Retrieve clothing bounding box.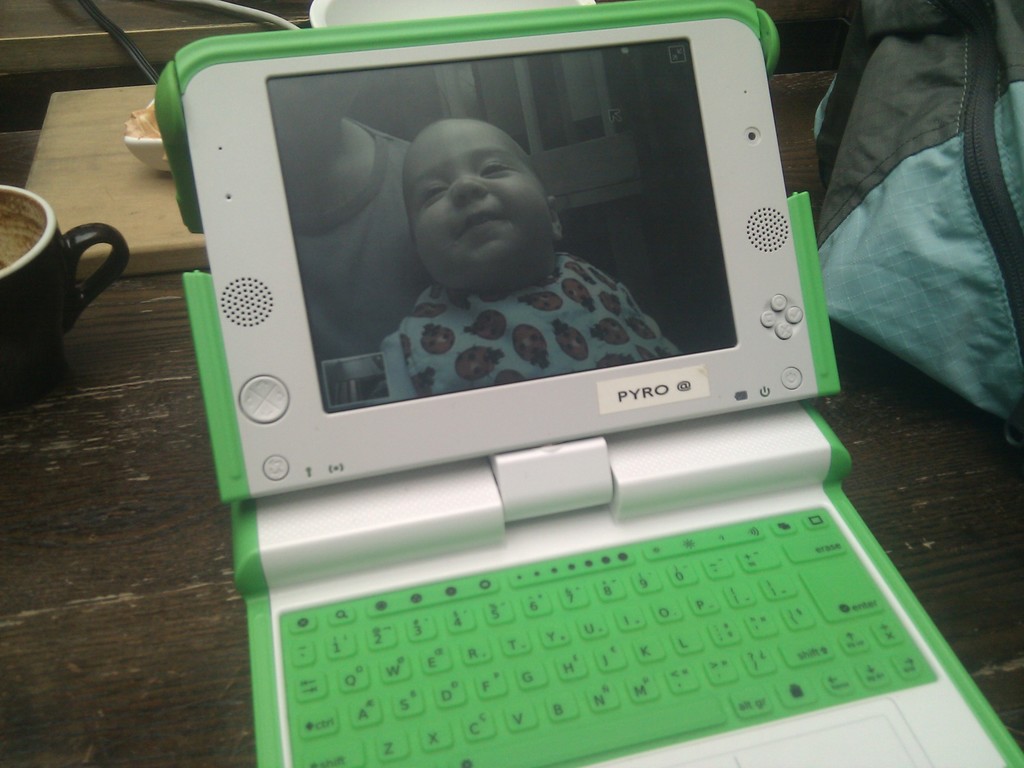
Bounding box: bbox(371, 247, 682, 401).
